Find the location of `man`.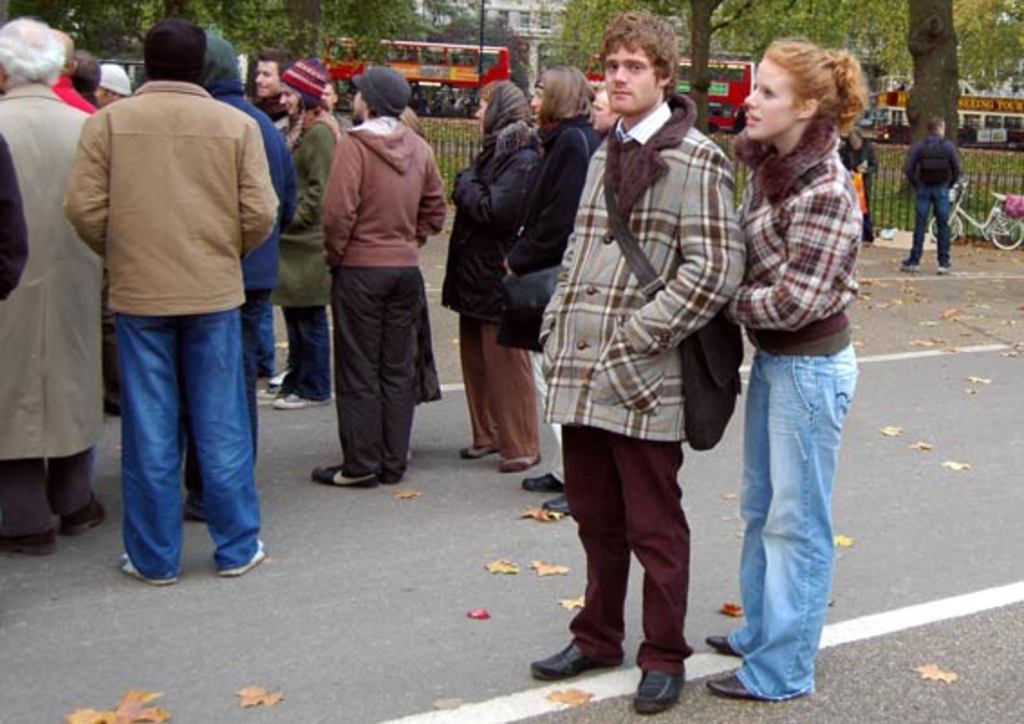
Location: 0, 13, 108, 569.
